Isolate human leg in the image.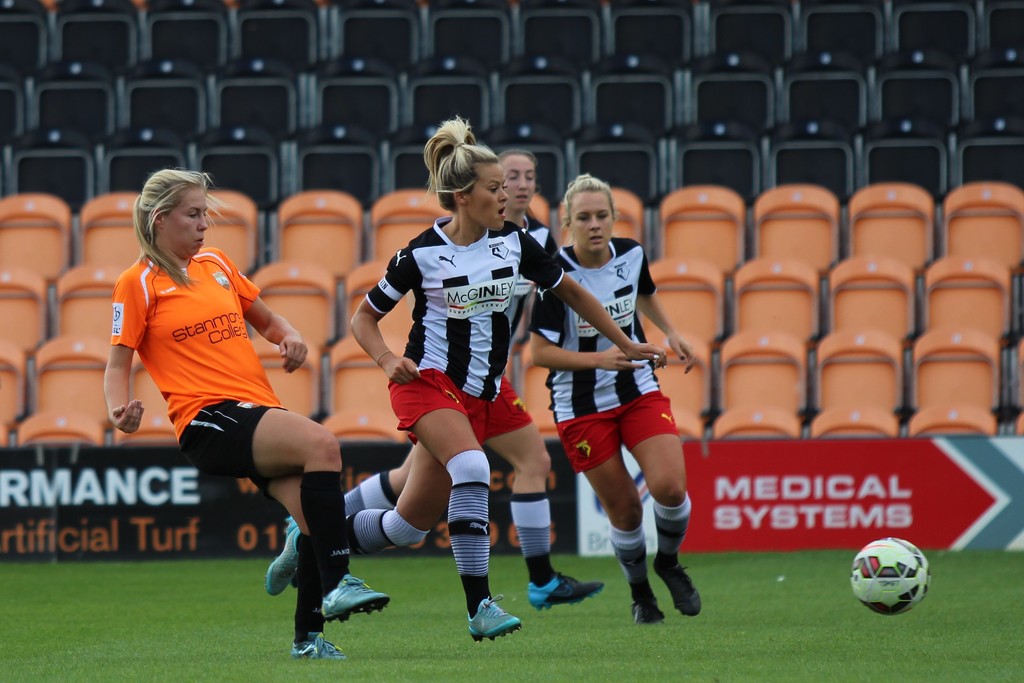
Isolated region: detection(285, 429, 420, 588).
